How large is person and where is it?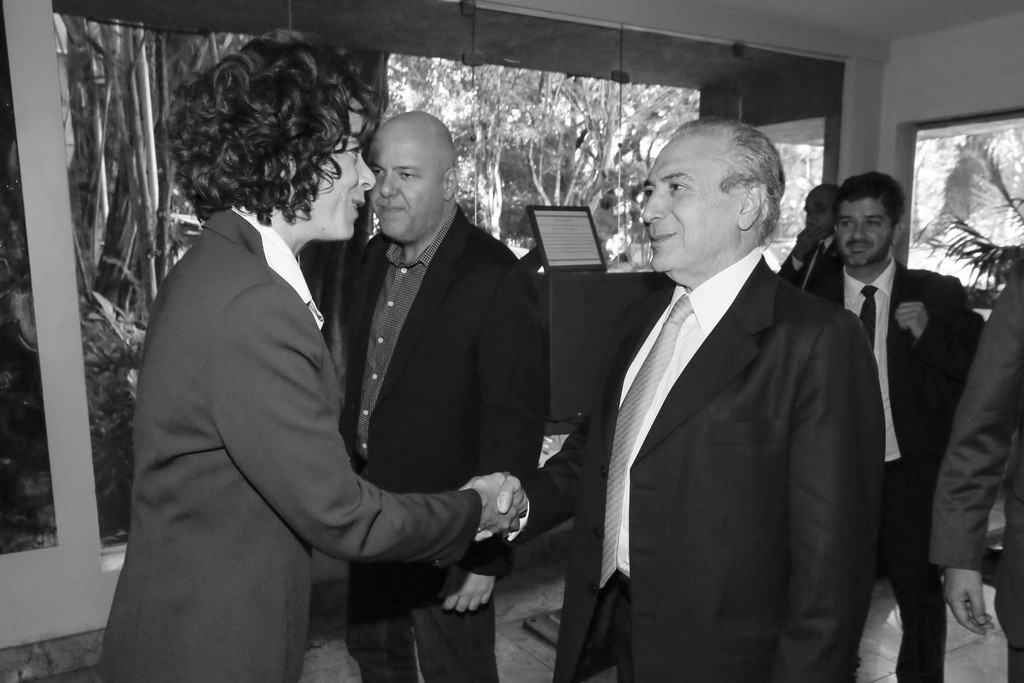
Bounding box: region(816, 169, 979, 682).
